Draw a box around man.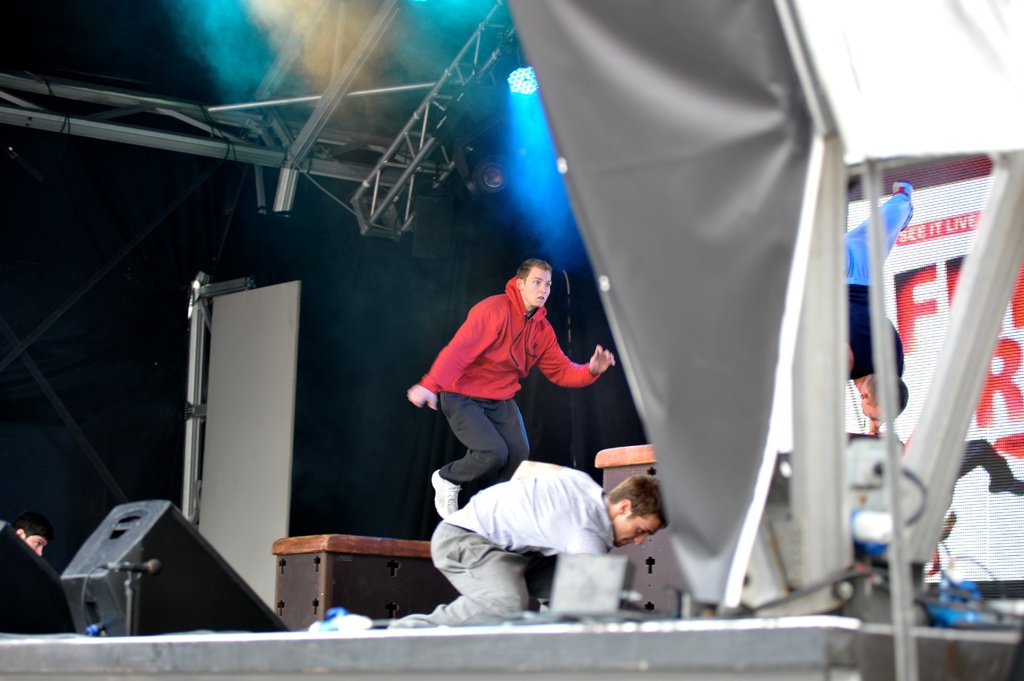
<region>378, 469, 668, 623</region>.
